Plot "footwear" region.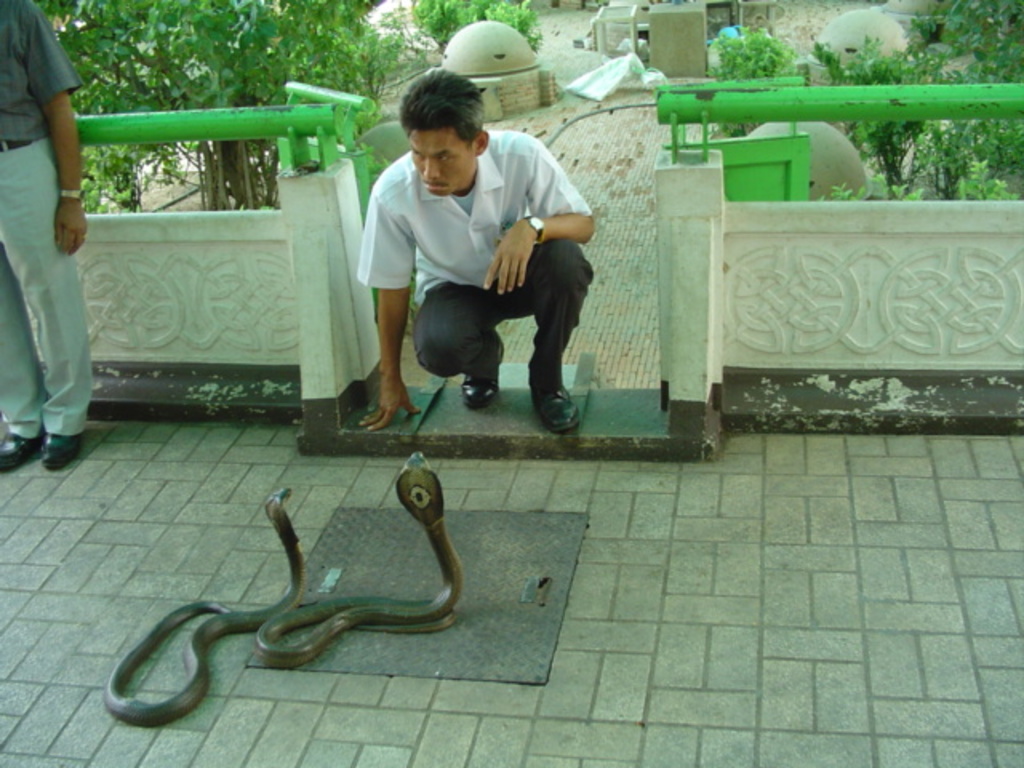
Plotted at 42,432,86,472.
